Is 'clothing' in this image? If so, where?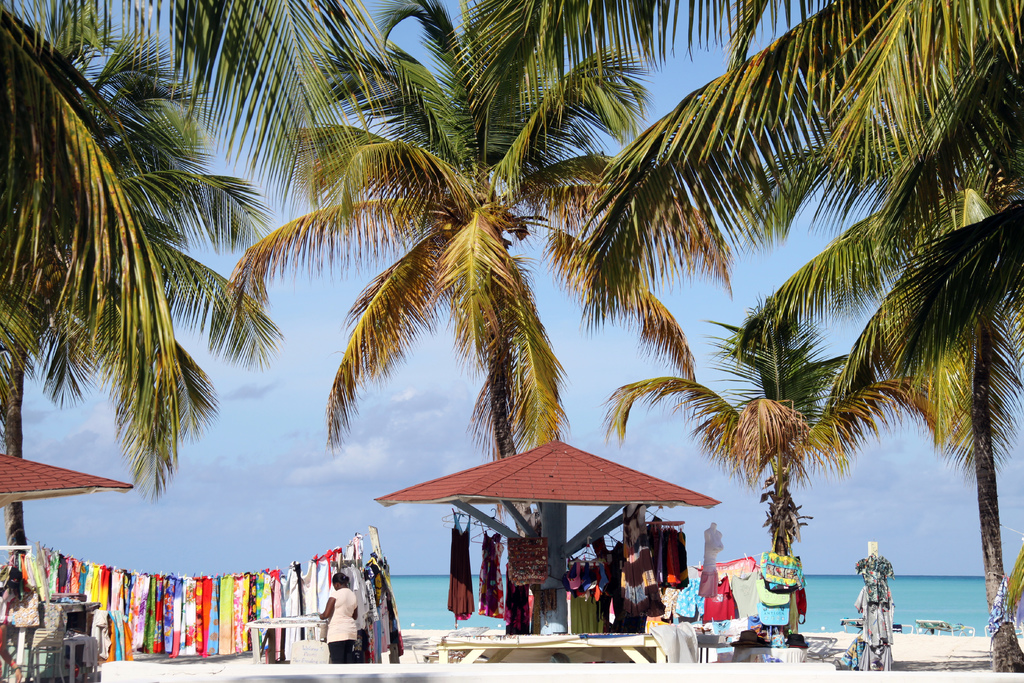
Yes, at (x1=834, y1=635, x2=891, y2=671).
